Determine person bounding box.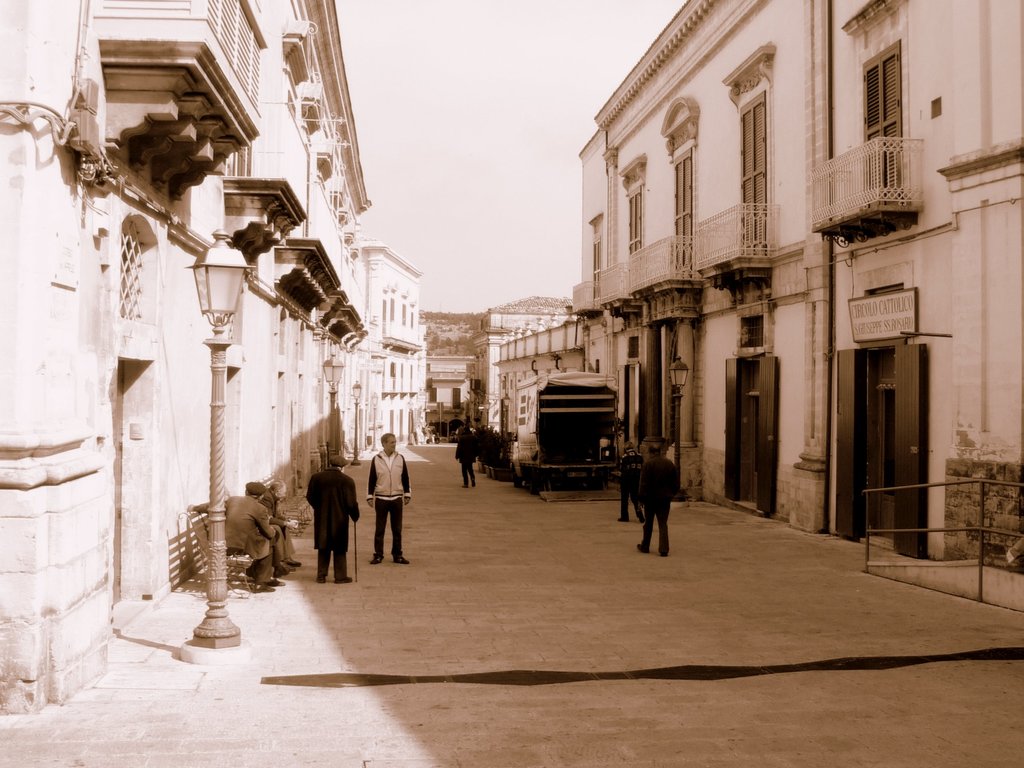
Determined: detection(613, 438, 649, 525).
